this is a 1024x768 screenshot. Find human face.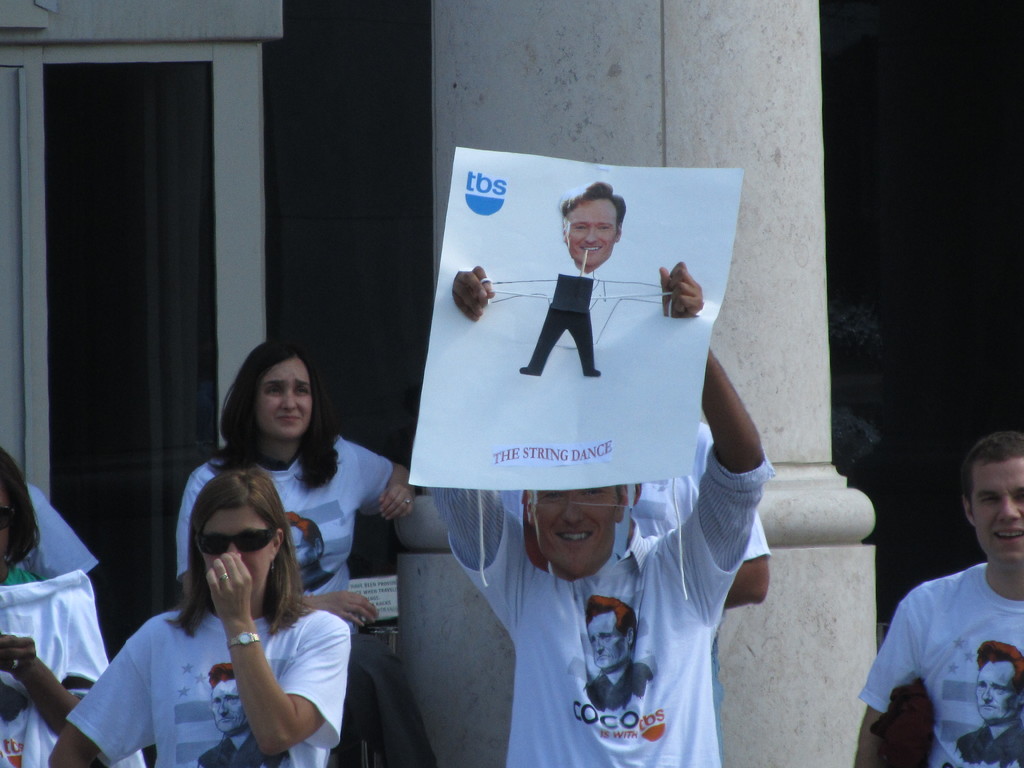
Bounding box: select_region(202, 512, 272, 602).
